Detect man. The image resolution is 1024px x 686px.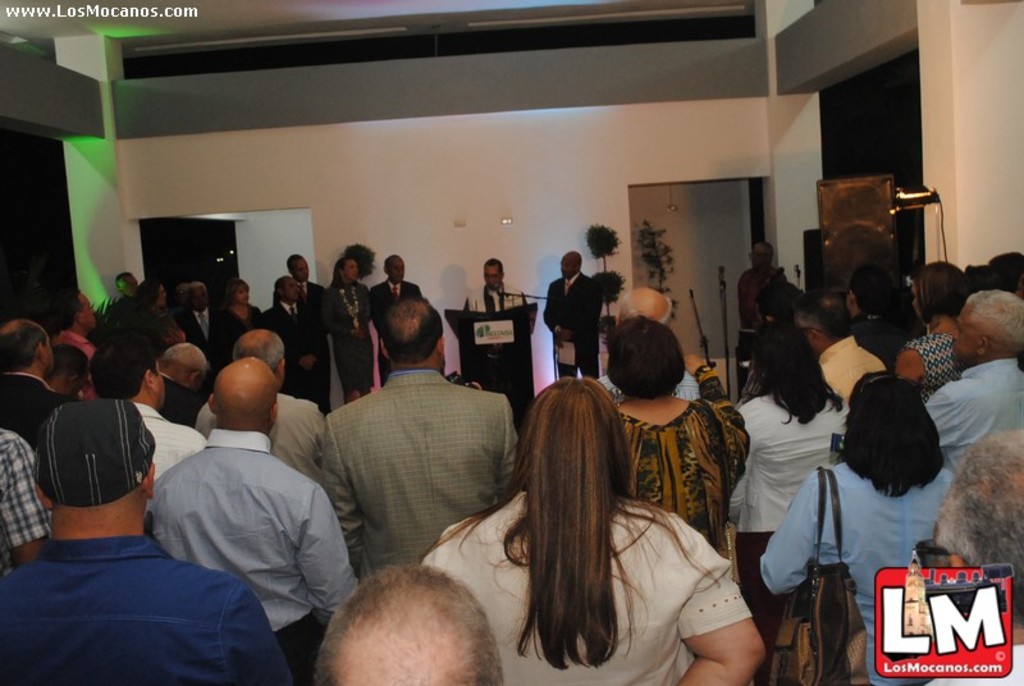
(326, 298, 518, 567).
